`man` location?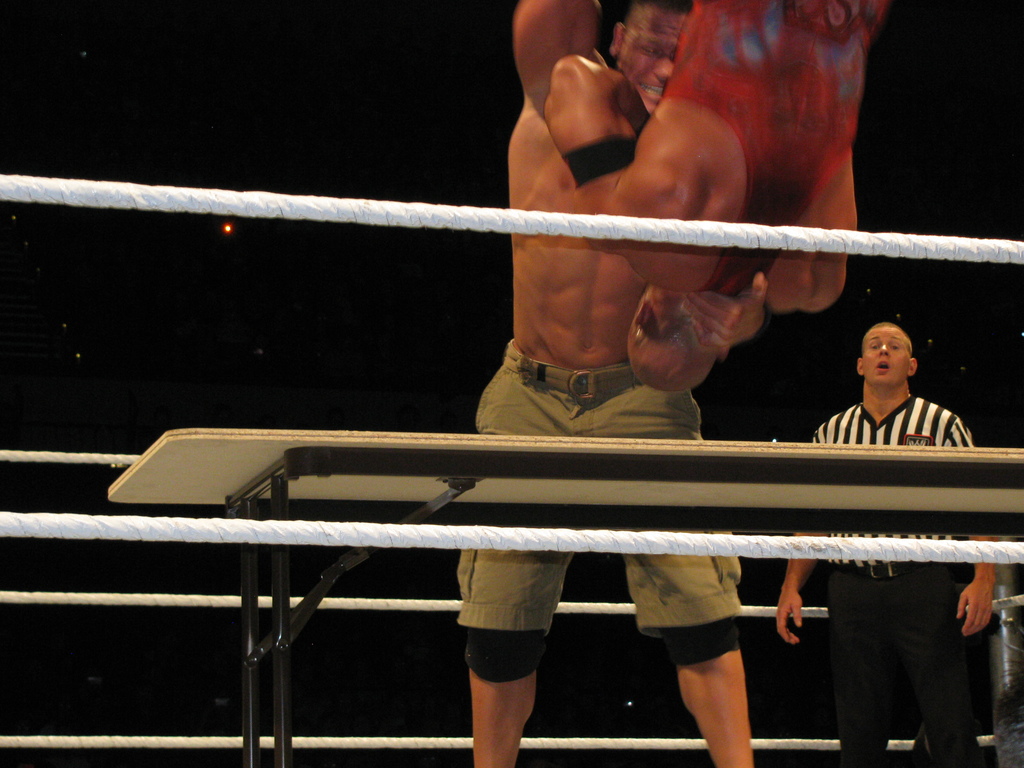
bbox=(543, 0, 851, 421)
